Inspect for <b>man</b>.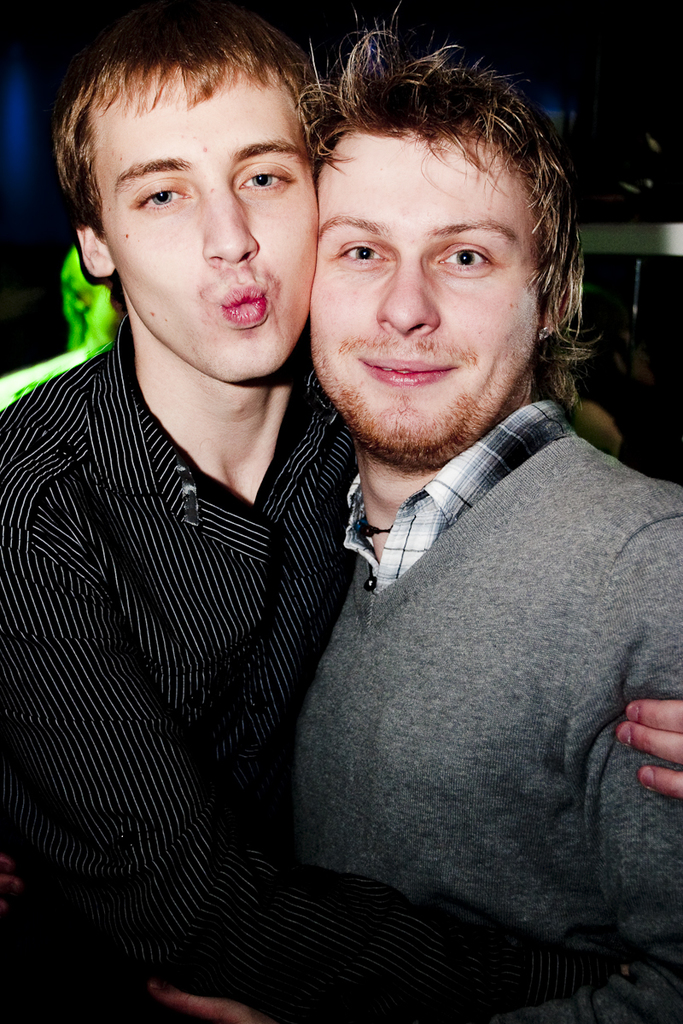
Inspection: 147 0 682 1023.
